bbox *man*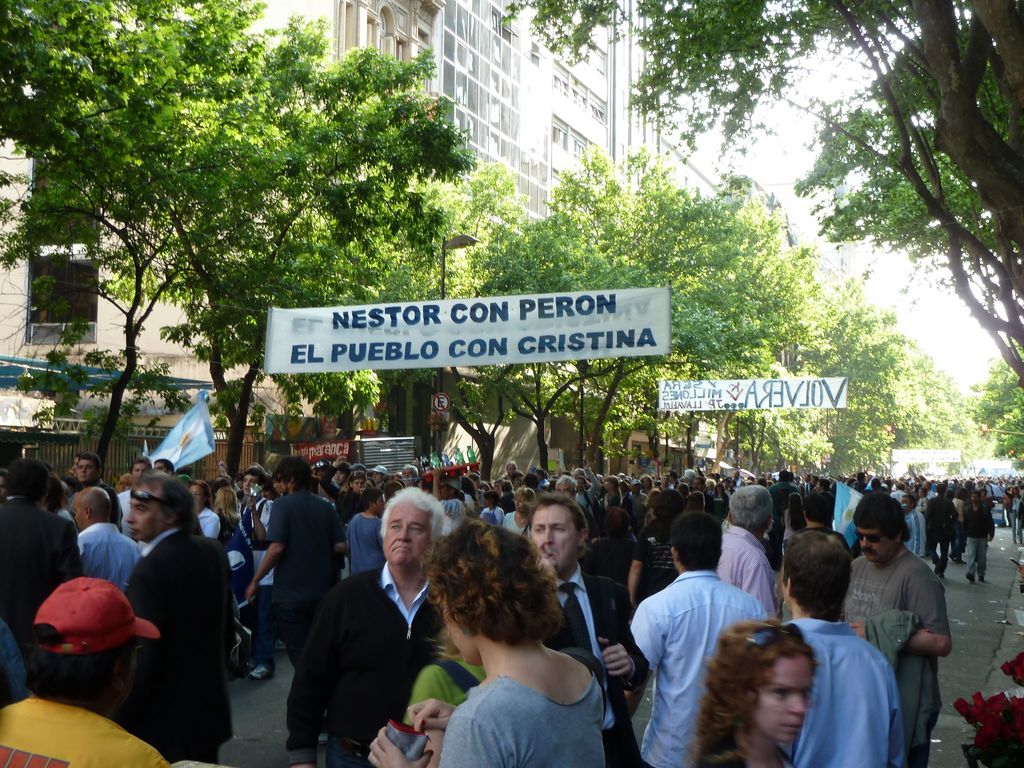
x1=344 y1=490 x2=387 y2=580
